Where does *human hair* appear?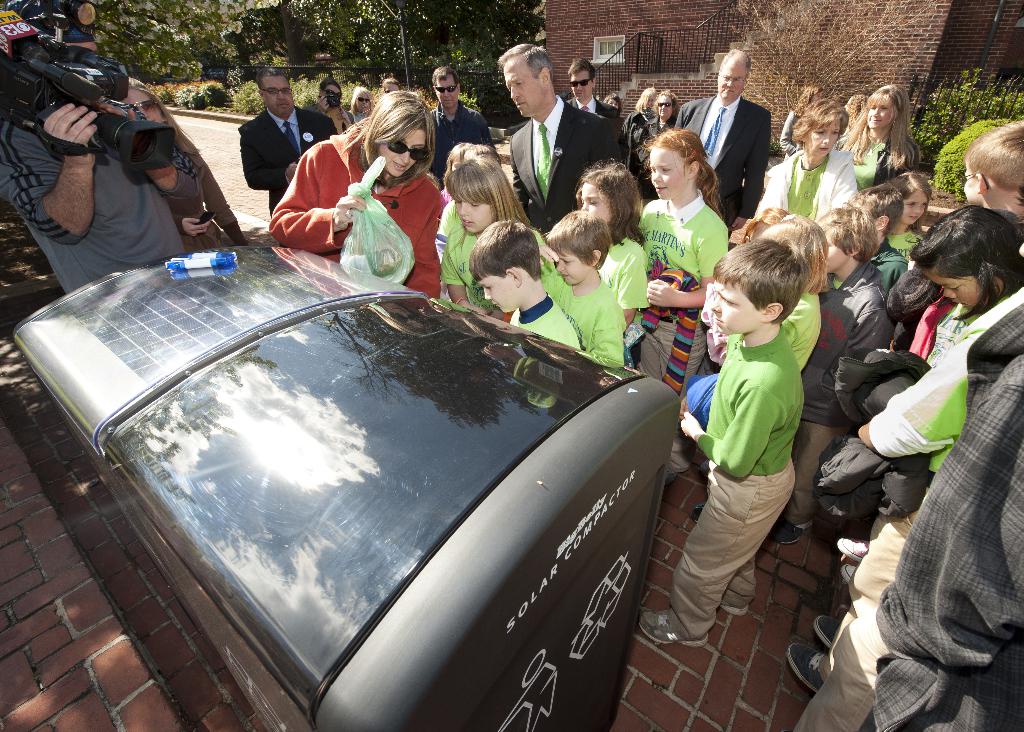
Appears at pyautogui.locateOnScreen(849, 183, 900, 231).
